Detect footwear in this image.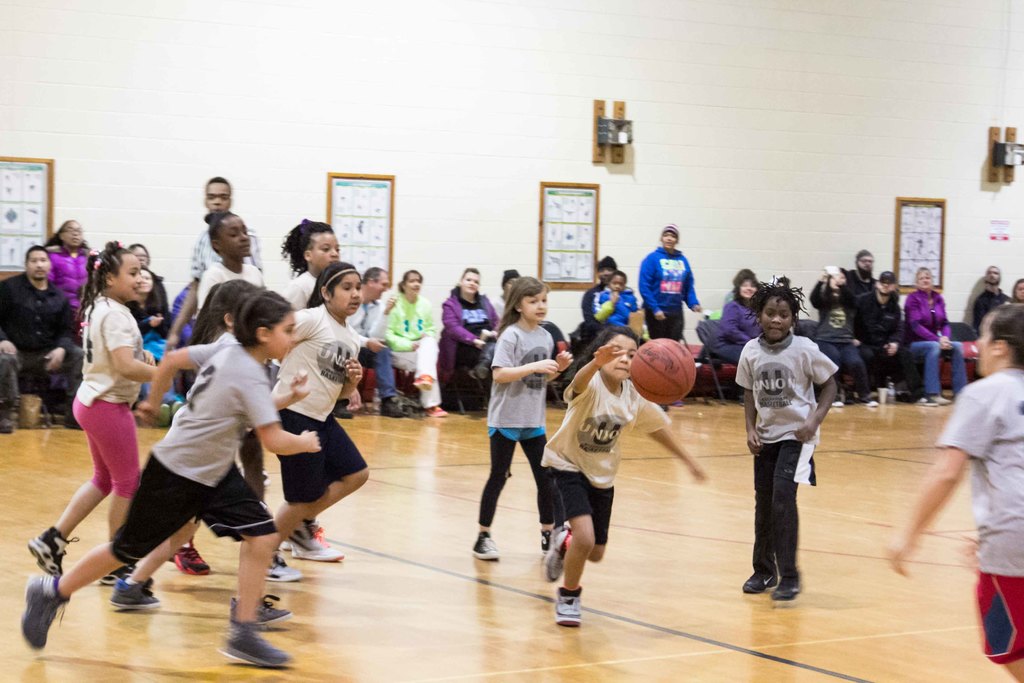
Detection: {"x1": 538, "y1": 527, "x2": 555, "y2": 552}.
